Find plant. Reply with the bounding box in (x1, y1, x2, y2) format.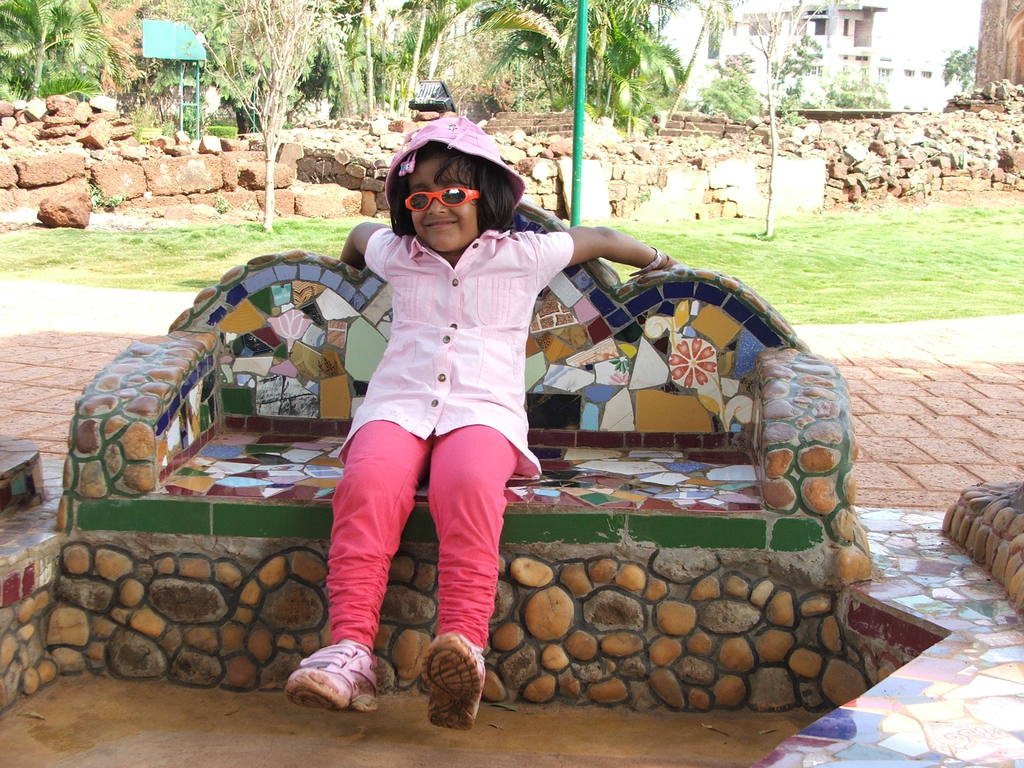
(164, 118, 175, 135).
